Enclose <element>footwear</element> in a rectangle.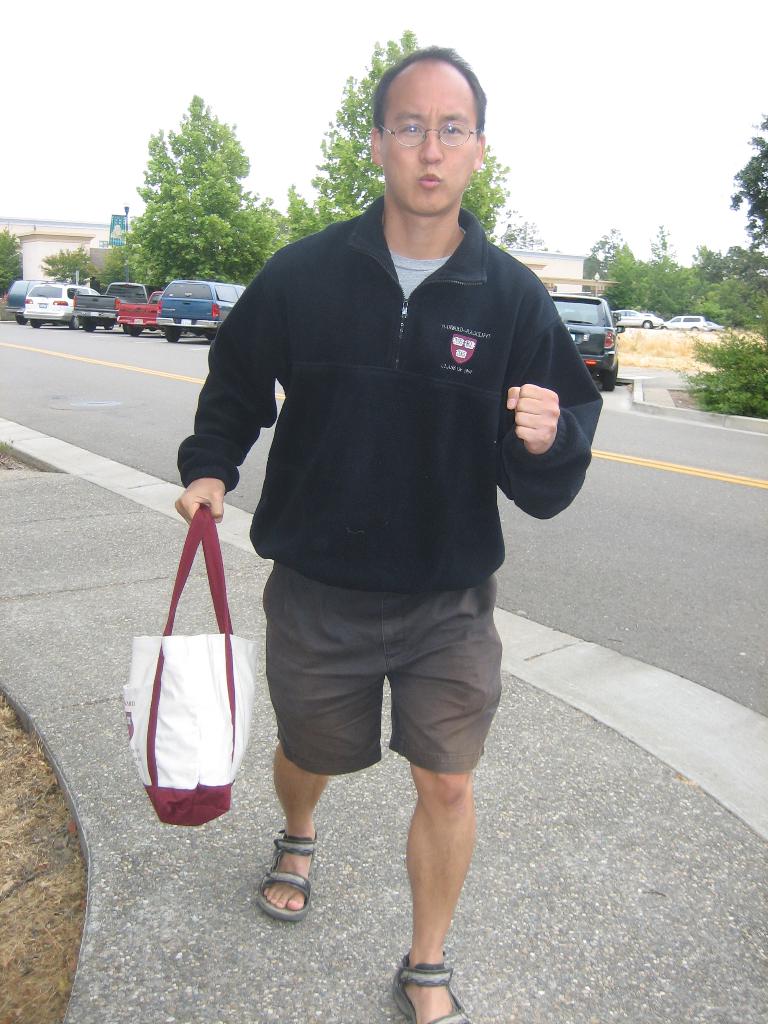
[251, 829, 326, 922].
